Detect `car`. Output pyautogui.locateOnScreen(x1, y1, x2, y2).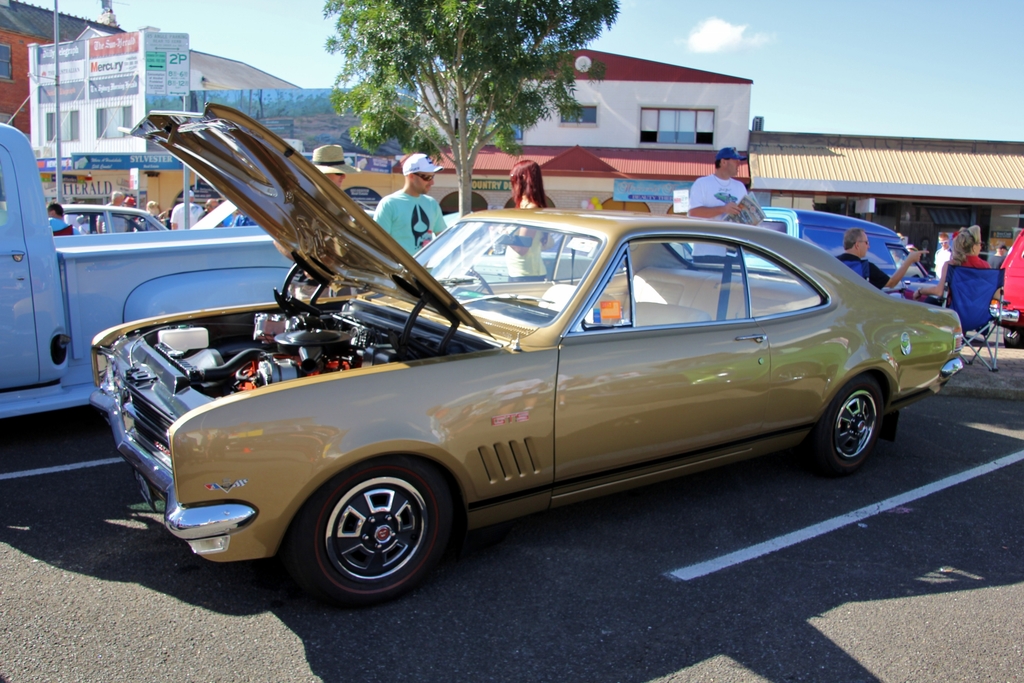
pyautogui.locateOnScreen(45, 202, 170, 233).
